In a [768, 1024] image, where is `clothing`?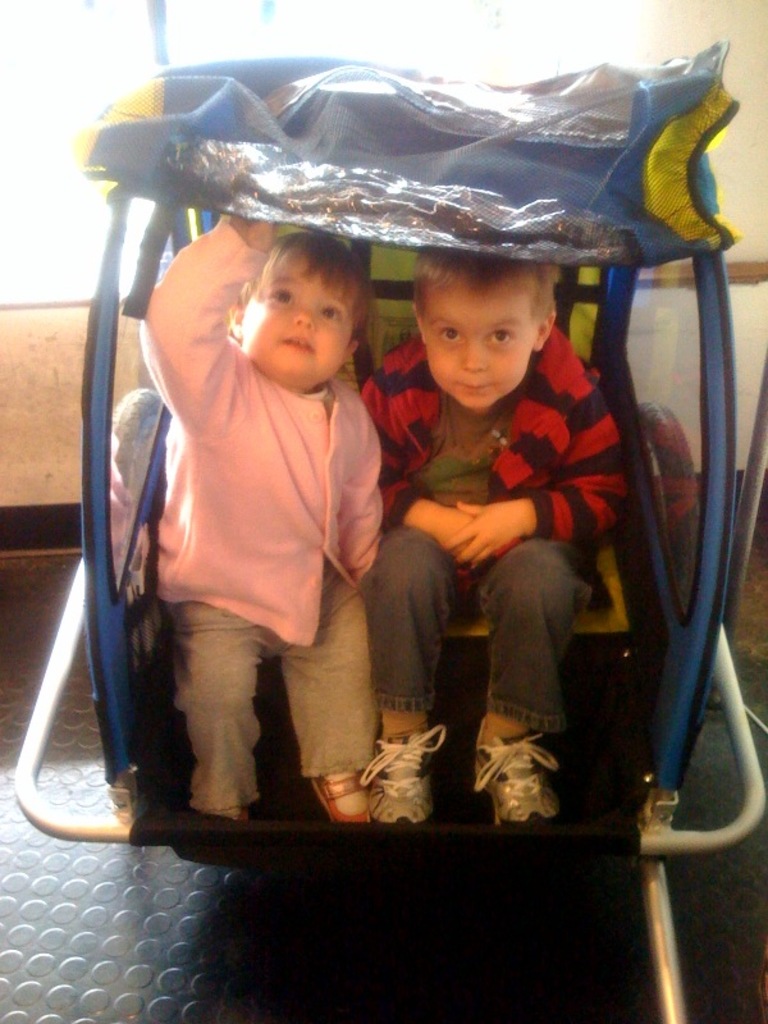
bbox=[100, 234, 398, 773].
